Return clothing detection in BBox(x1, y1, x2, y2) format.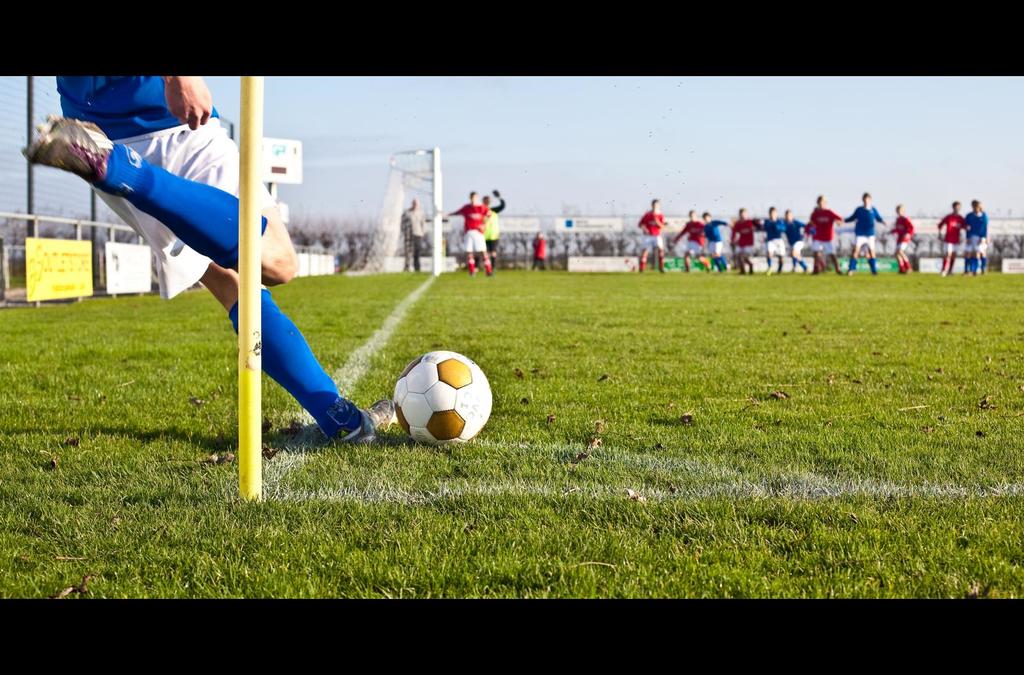
BBox(696, 216, 728, 258).
